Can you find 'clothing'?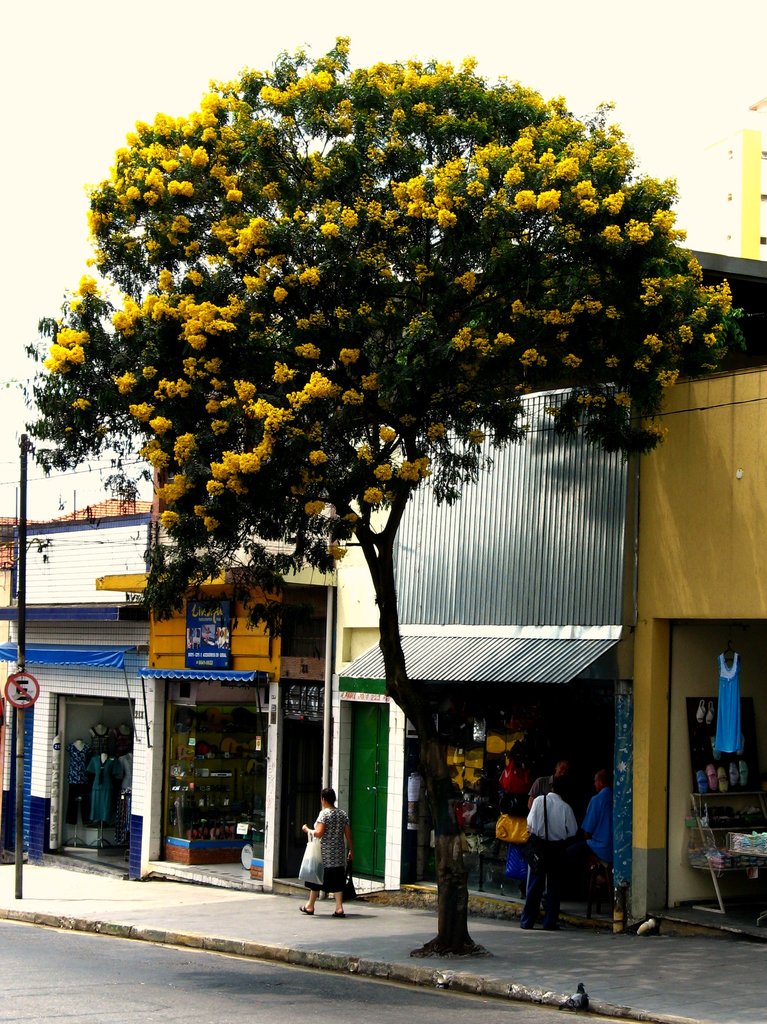
Yes, bounding box: bbox(83, 755, 120, 823).
